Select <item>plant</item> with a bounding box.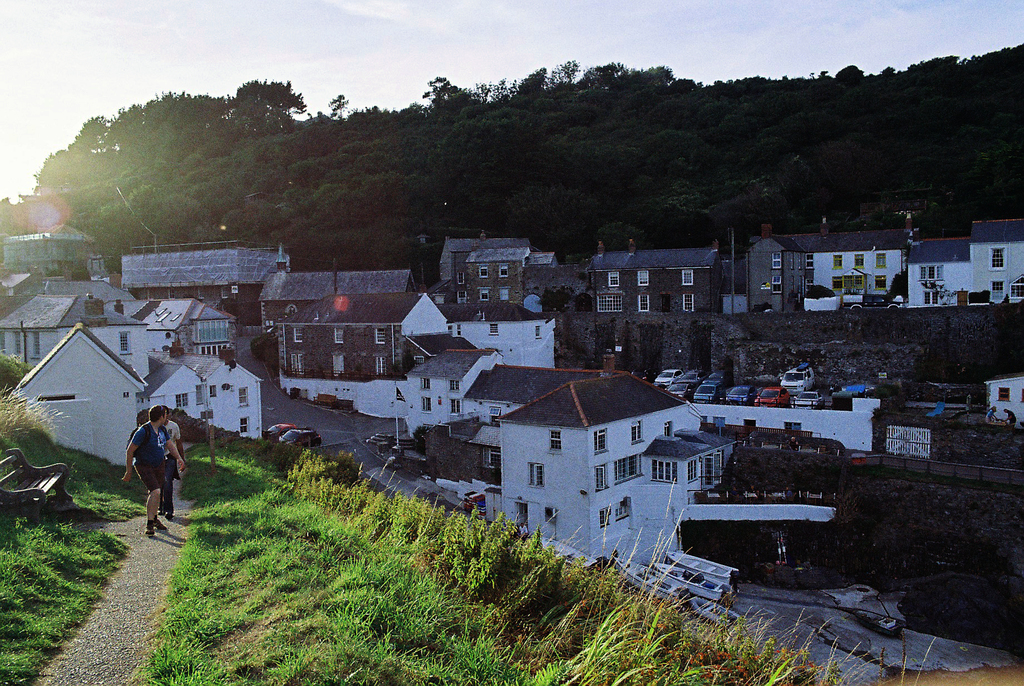
[797,282,835,301].
